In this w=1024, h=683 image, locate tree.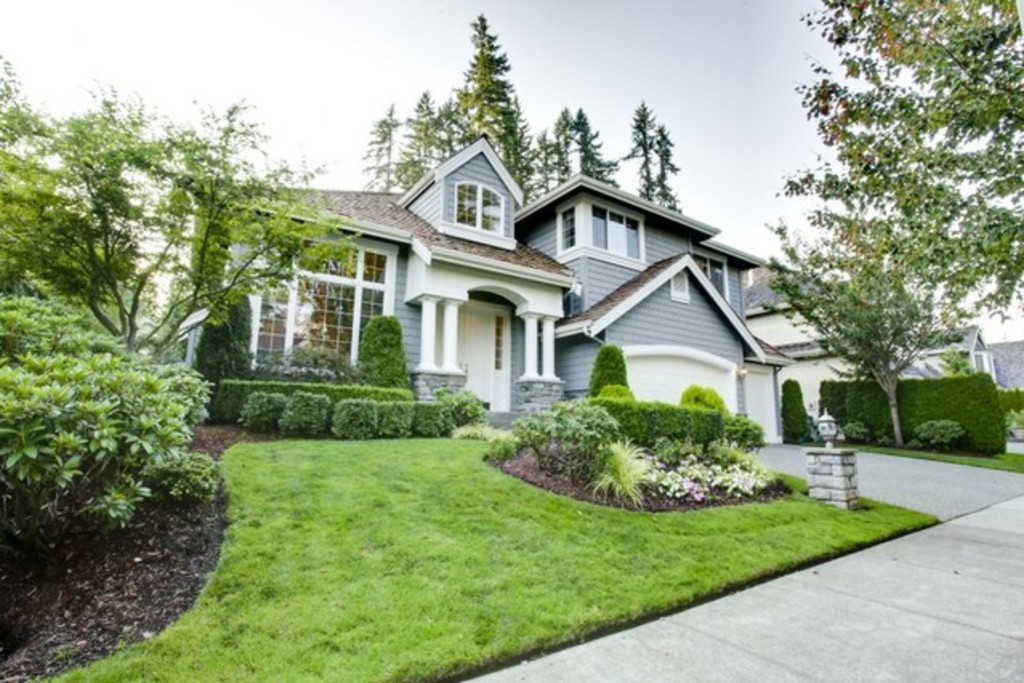
Bounding box: Rect(652, 114, 686, 216).
